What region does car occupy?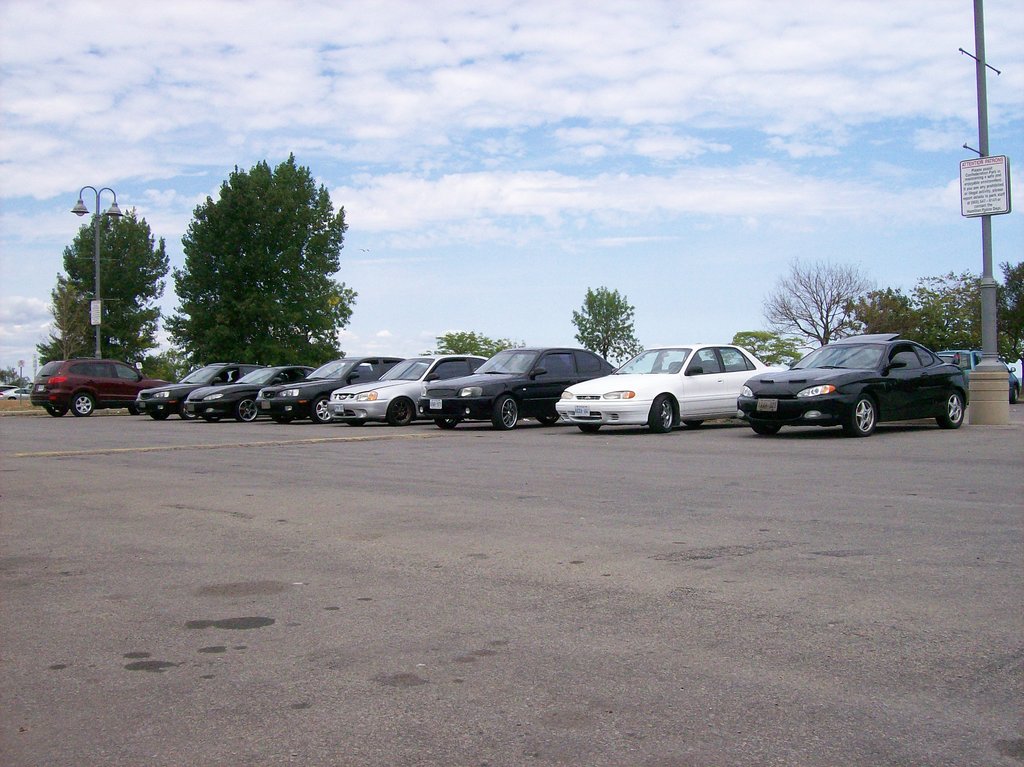
select_region(553, 337, 781, 428).
